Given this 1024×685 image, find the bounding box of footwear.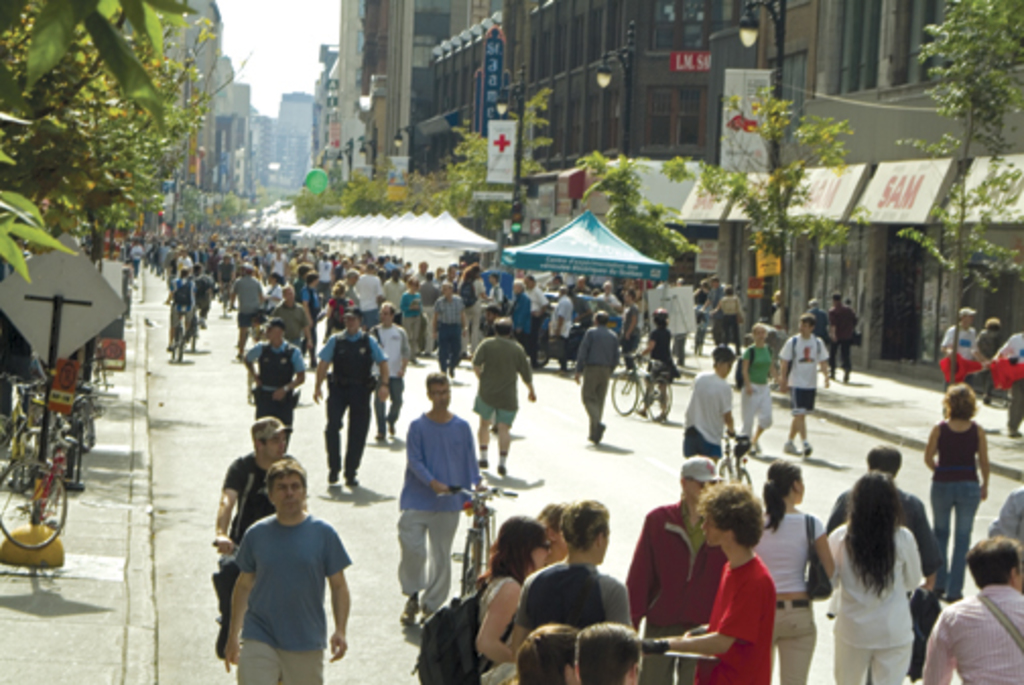
bbox(827, 370, 837, 390).
